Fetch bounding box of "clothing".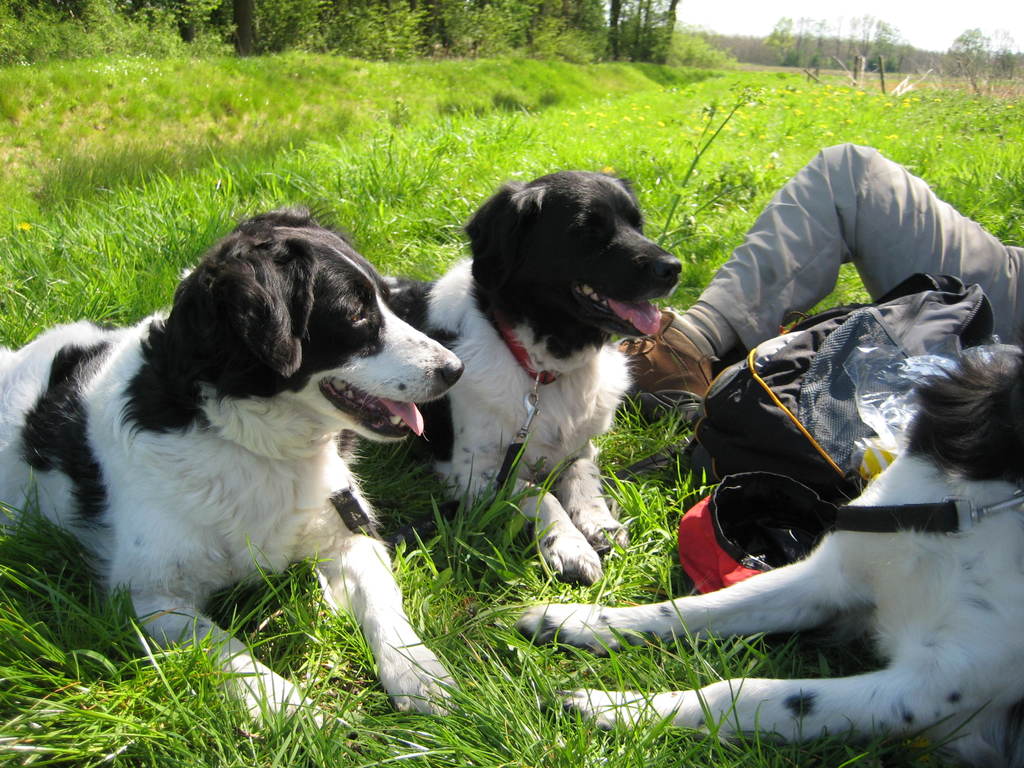
Bbox: box(693, 142, 1023, 349).
